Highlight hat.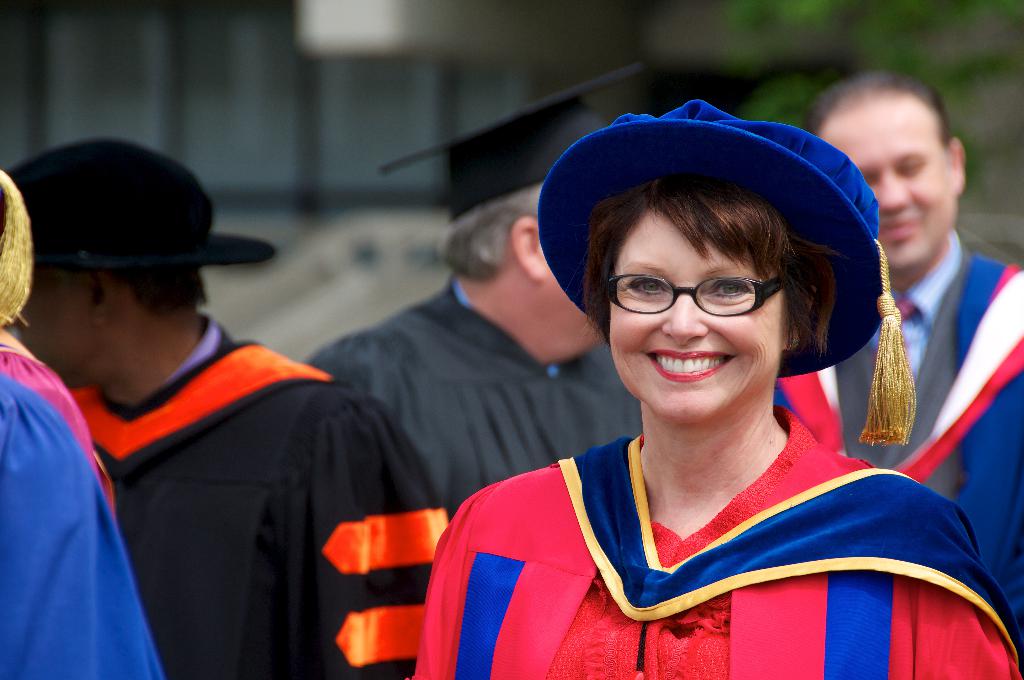
Highlighted region: <bbox>540, 102, 917, 446</bbox>.
